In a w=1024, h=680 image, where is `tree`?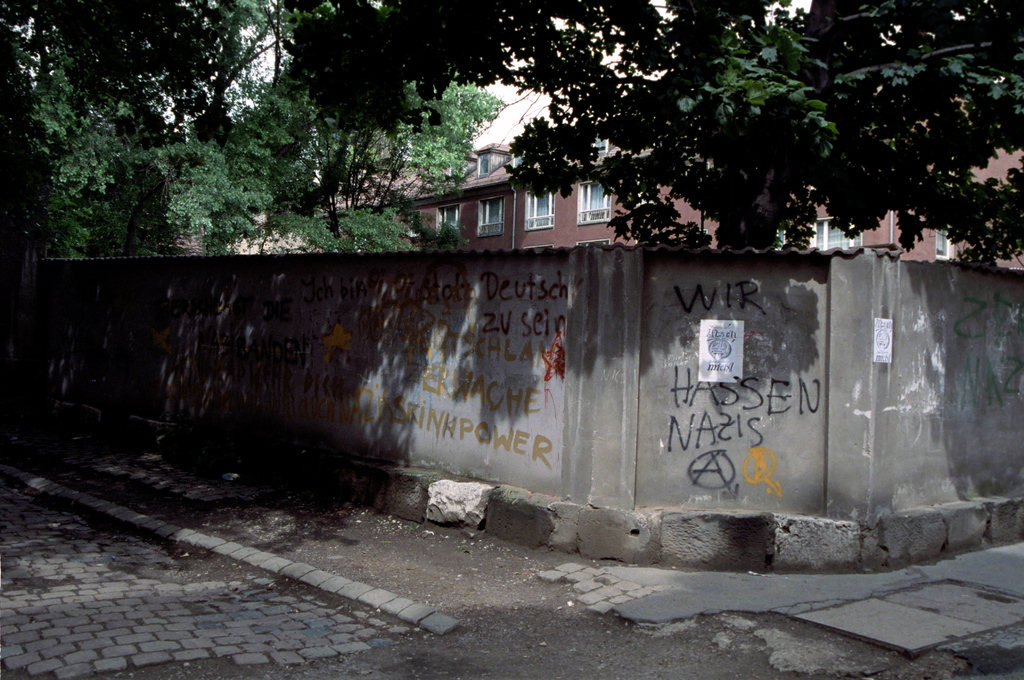
bbox(0, 0, 508, 258).
